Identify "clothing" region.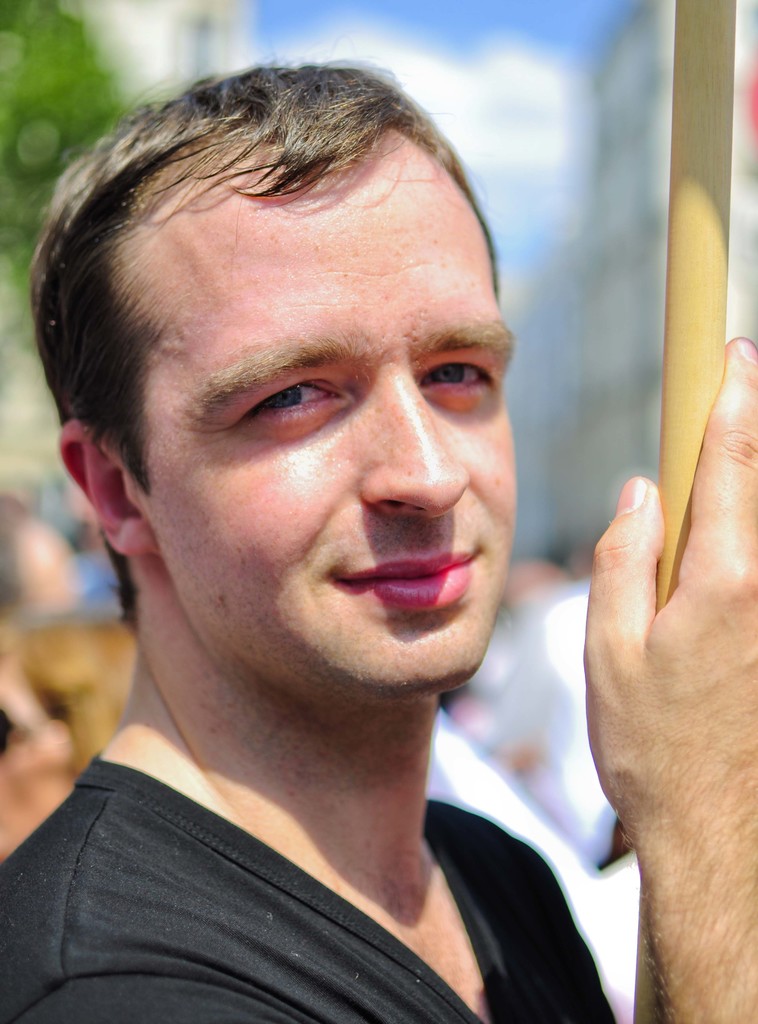
Region: x1=0 y1=751 x2=614 y2=1023.
